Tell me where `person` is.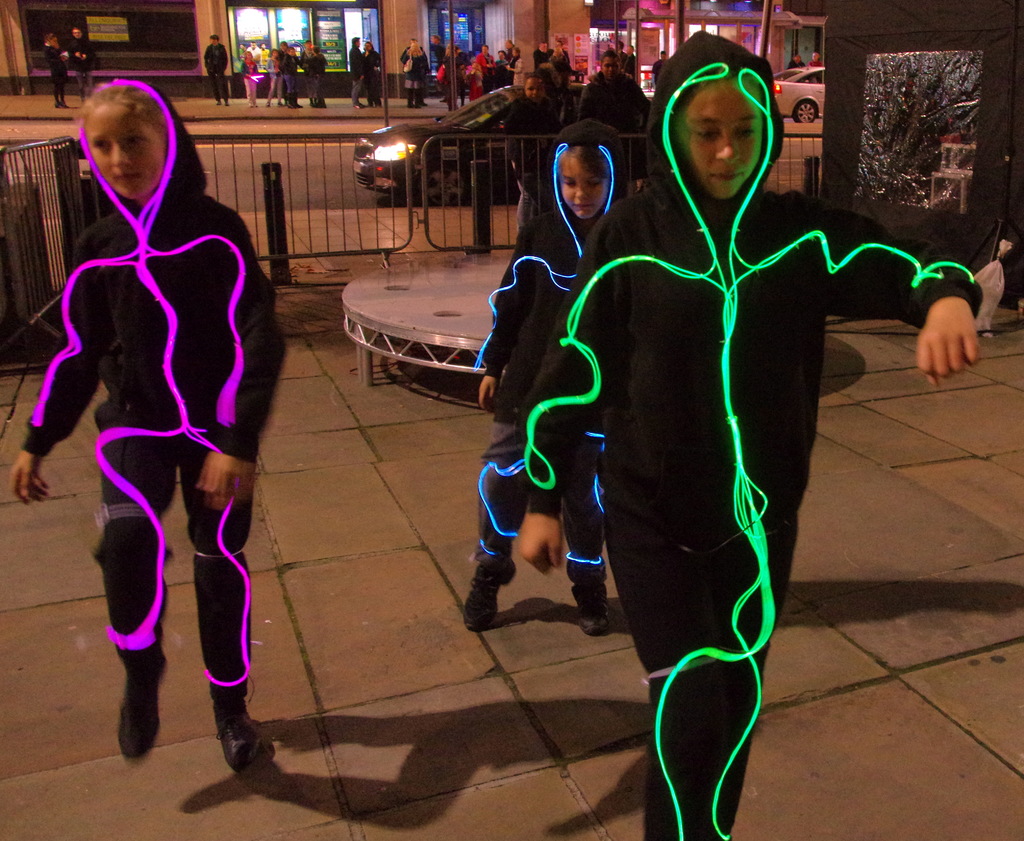
`person` is at region(579, 52, 646, 191).
